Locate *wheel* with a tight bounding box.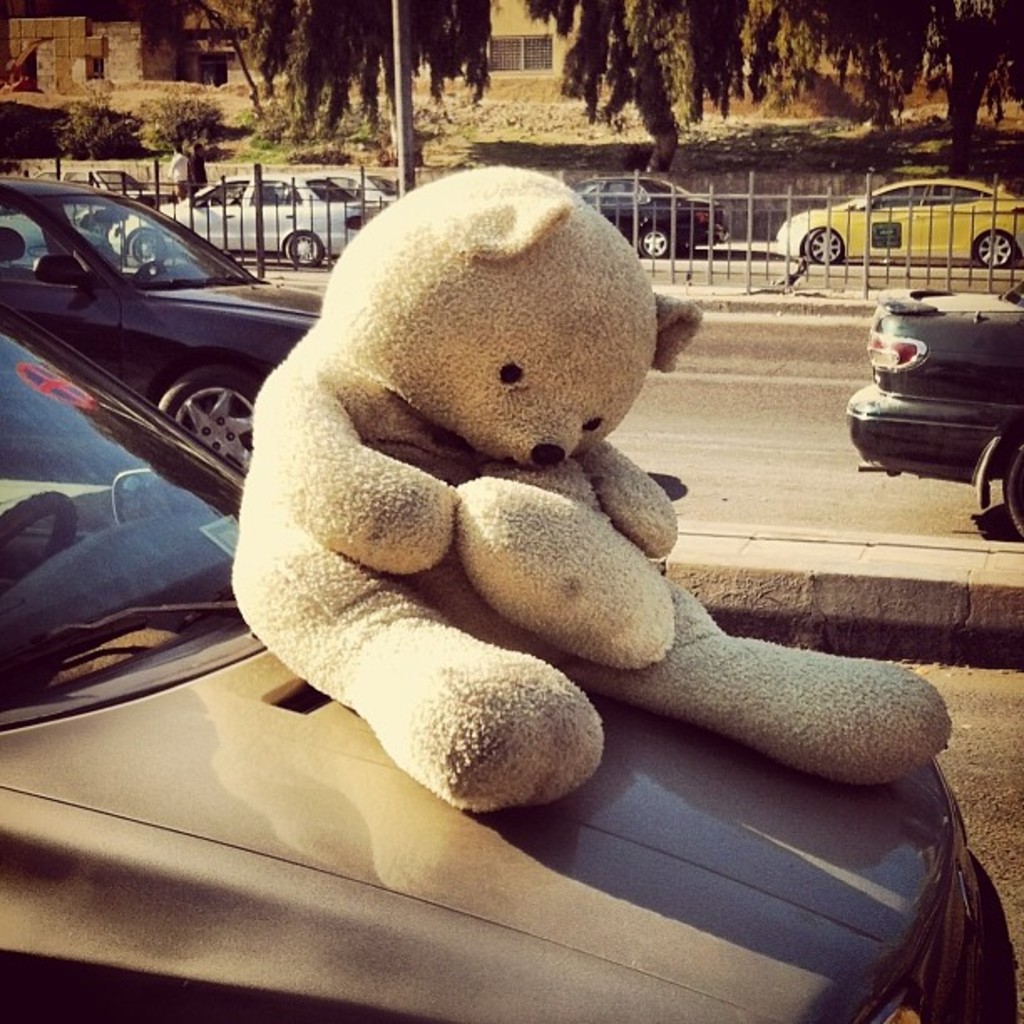
[974, 233, 1016, 268].
